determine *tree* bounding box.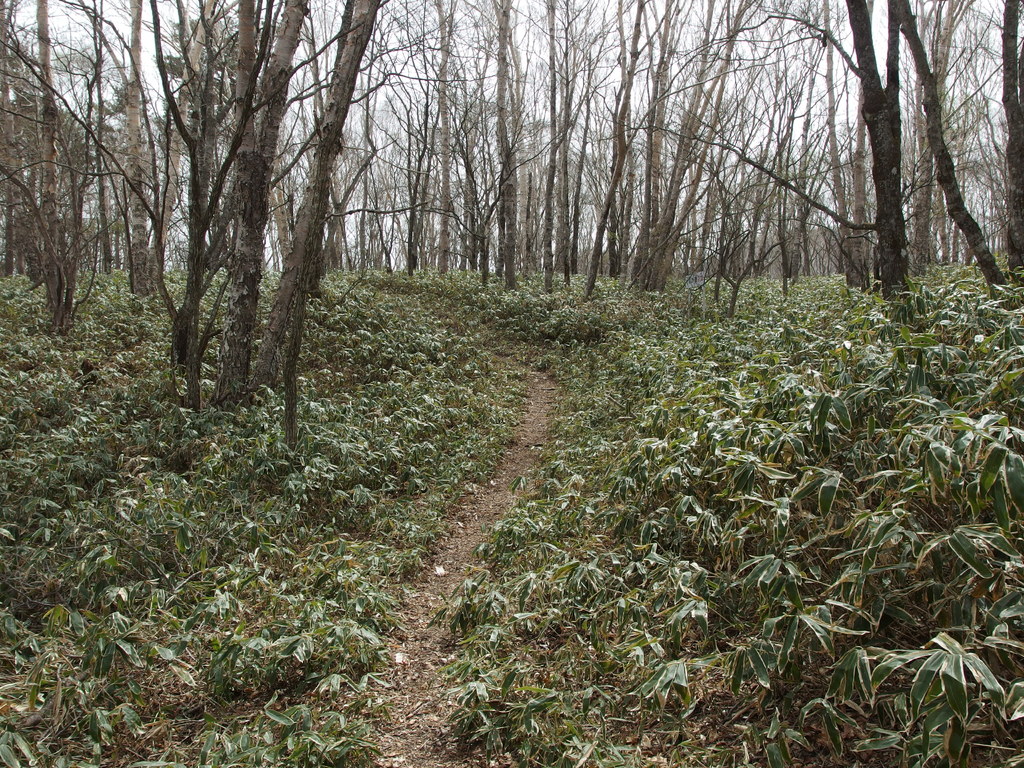
Determined: [732, 23, 963, 296].
